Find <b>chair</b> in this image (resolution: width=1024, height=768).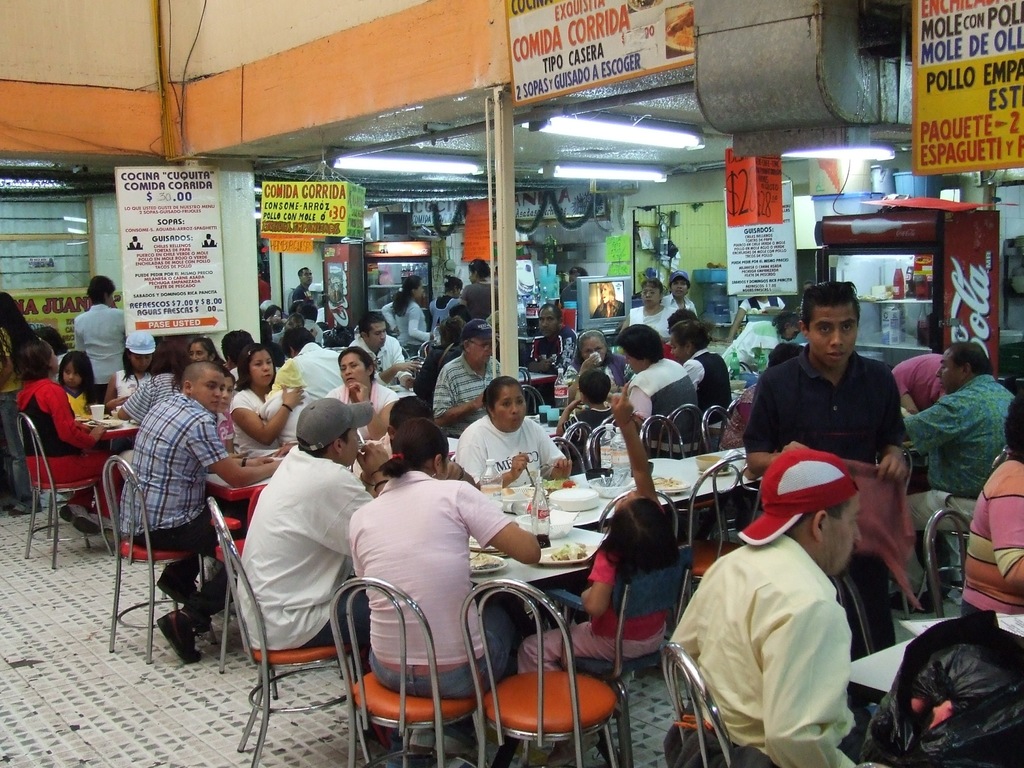
l=562, t=420, r=592, b=474.
